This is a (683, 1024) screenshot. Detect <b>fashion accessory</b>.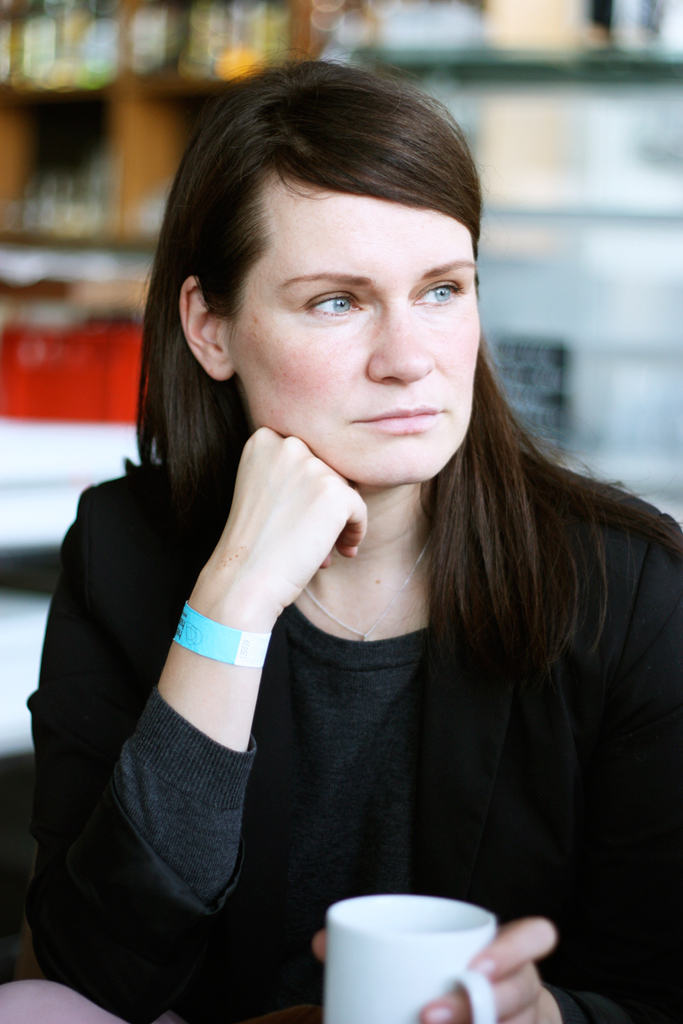
x1=165, y1=608, x2=277, y2=676.
